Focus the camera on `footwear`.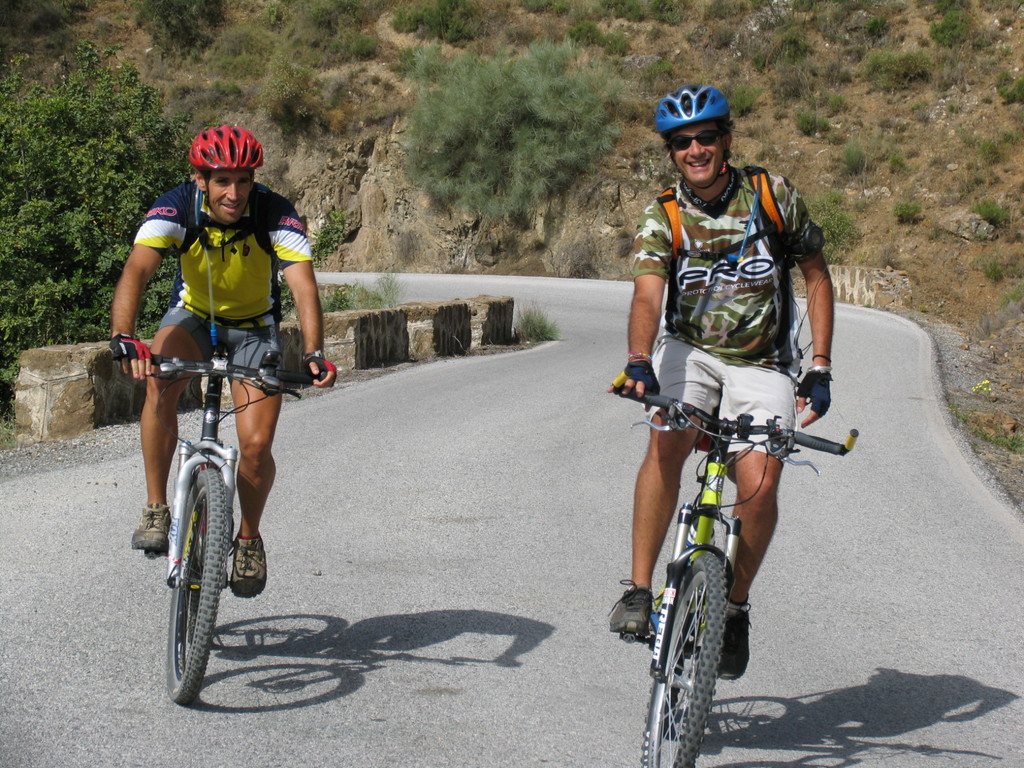
Focus region: 228:536:266:596.
